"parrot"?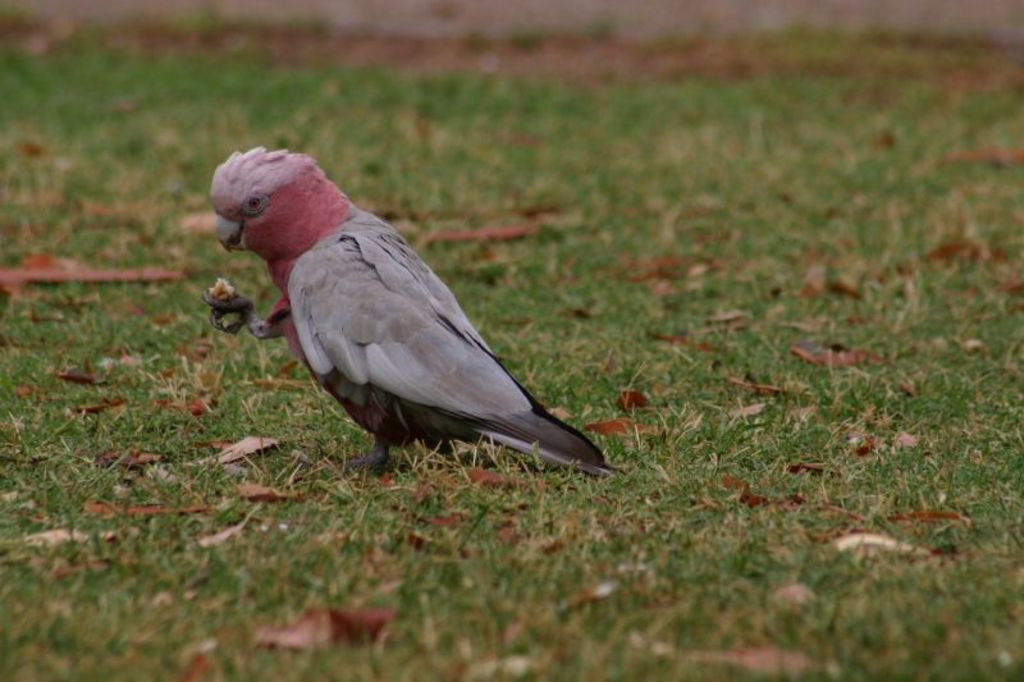
200 142 625 477
